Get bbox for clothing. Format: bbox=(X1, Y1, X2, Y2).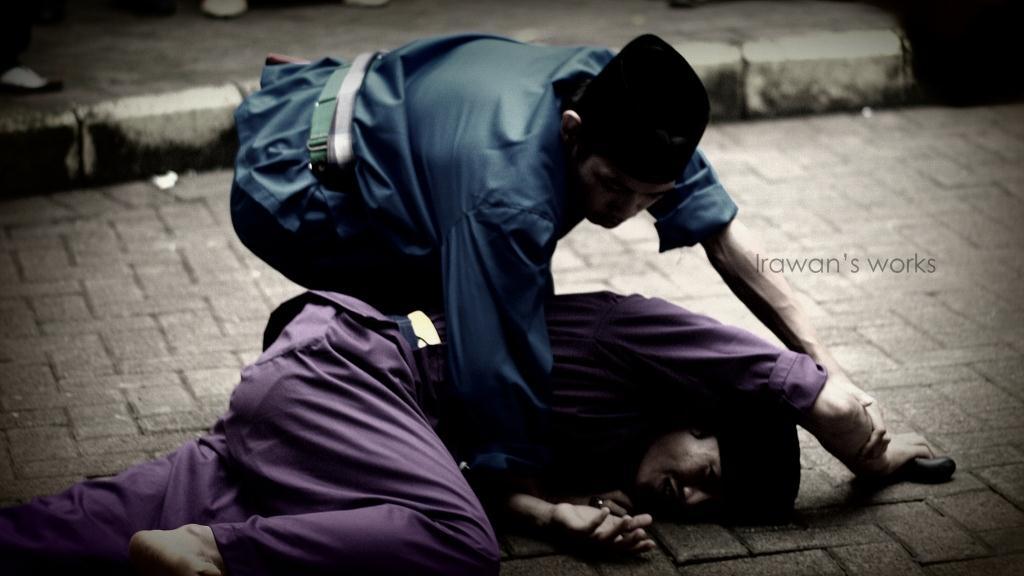
bbox=(232, 33, 740, 502).
